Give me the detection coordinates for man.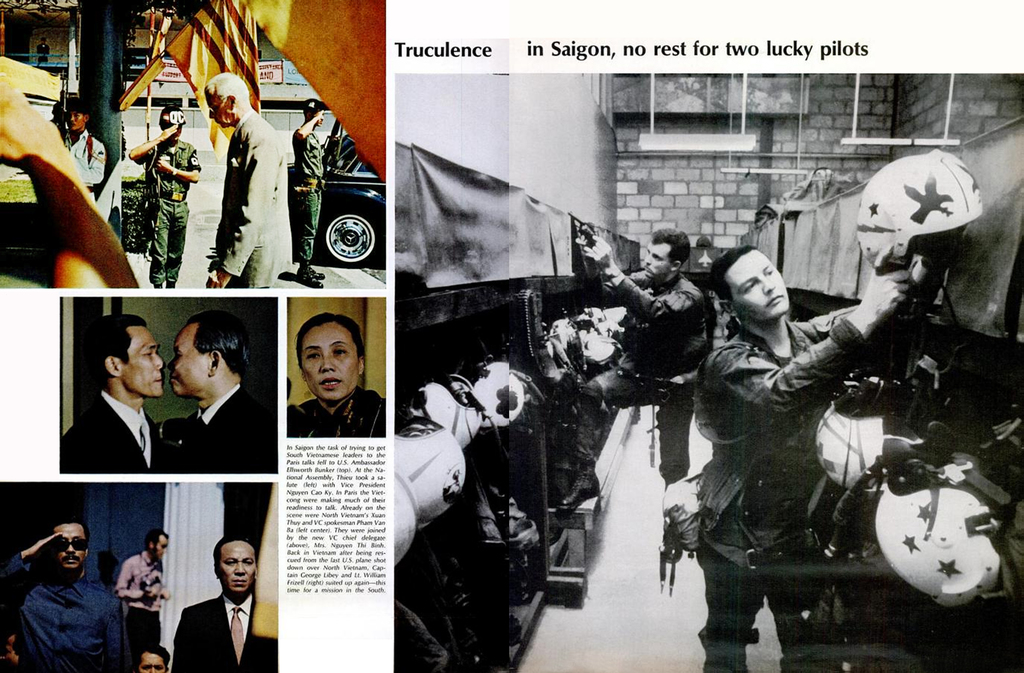
<box>132,643,177,672</box>.
